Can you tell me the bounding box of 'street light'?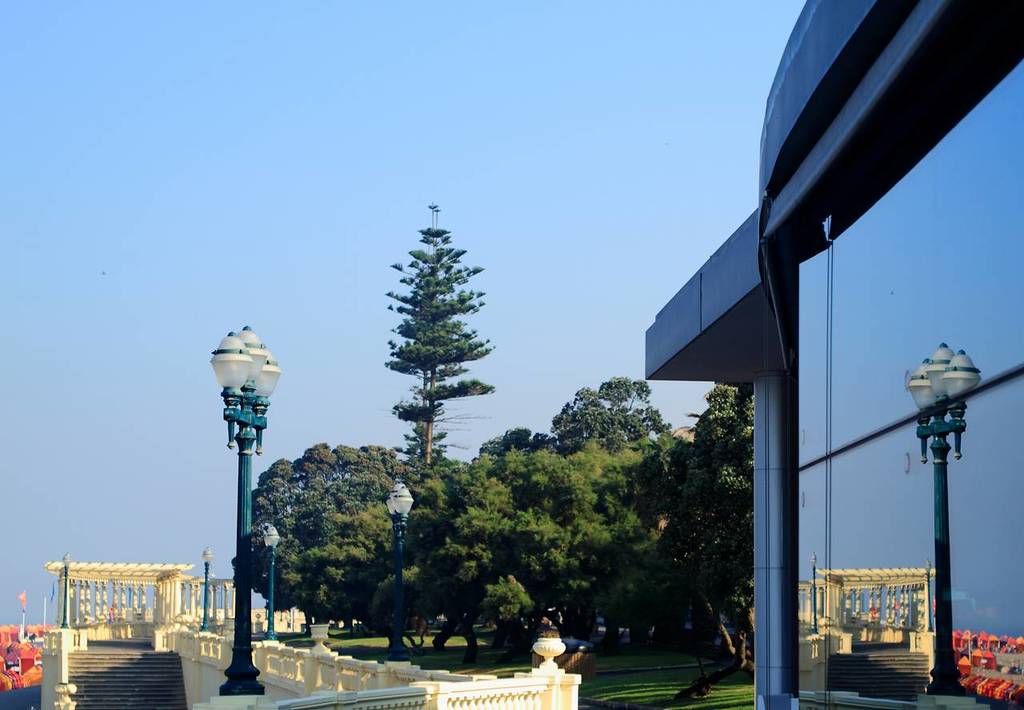
[x1=258, y1=525, x2=285, y2=647].
